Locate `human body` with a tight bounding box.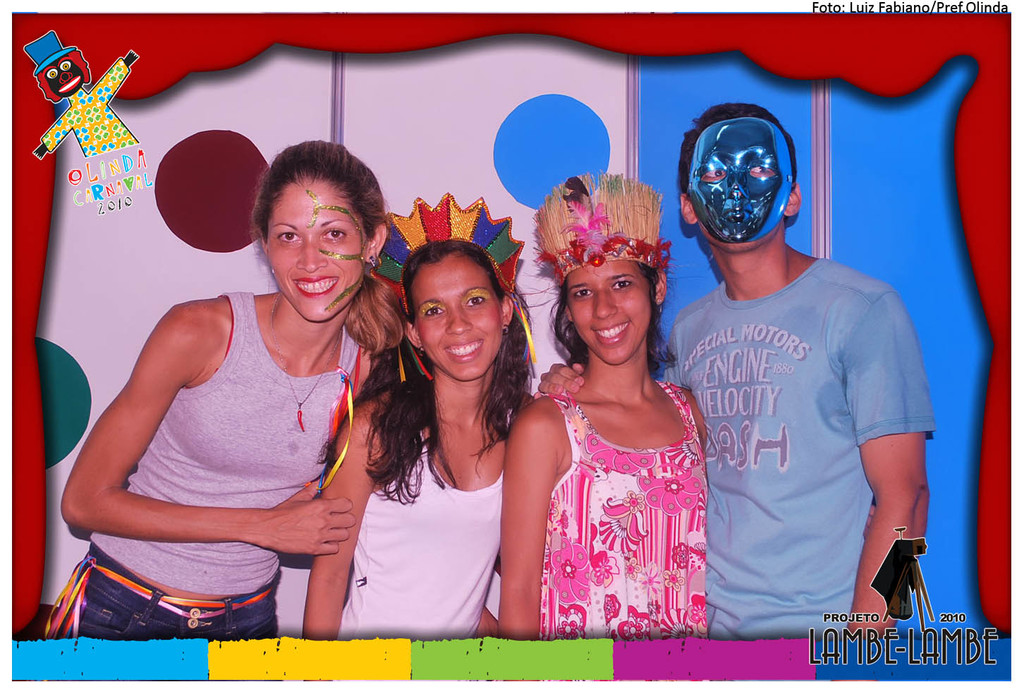
pyautogui.locateOnScreen(487, 360, 701, 636).
